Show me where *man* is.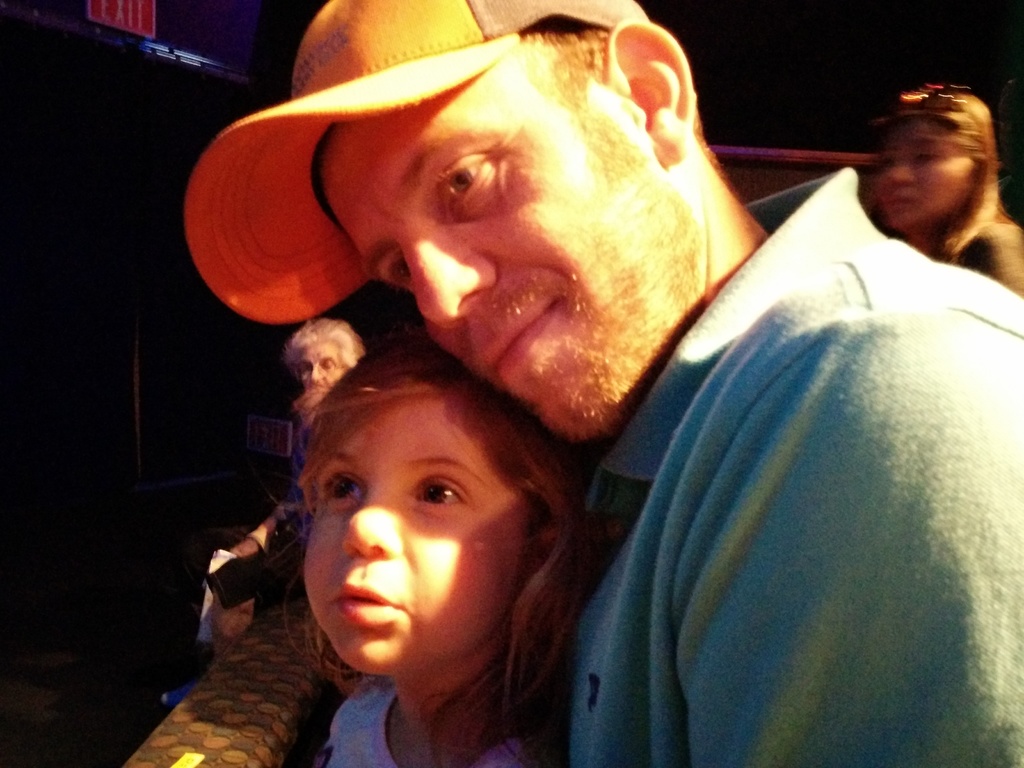
*man* is at 203,325,394,603.
